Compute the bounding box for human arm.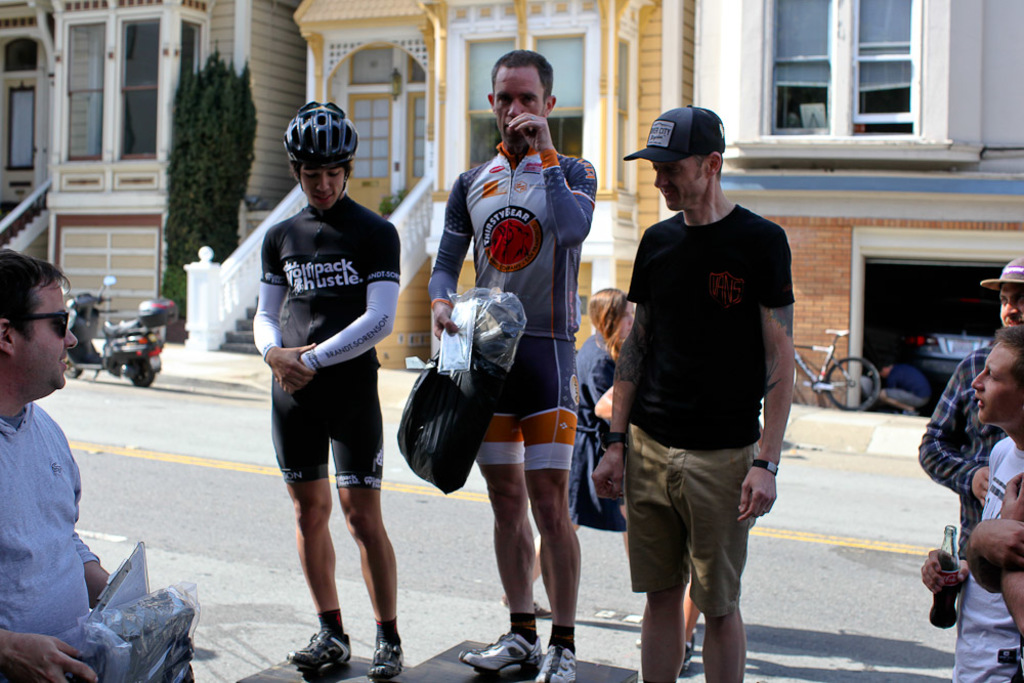
bbox=(912, 359, 986, 502).
